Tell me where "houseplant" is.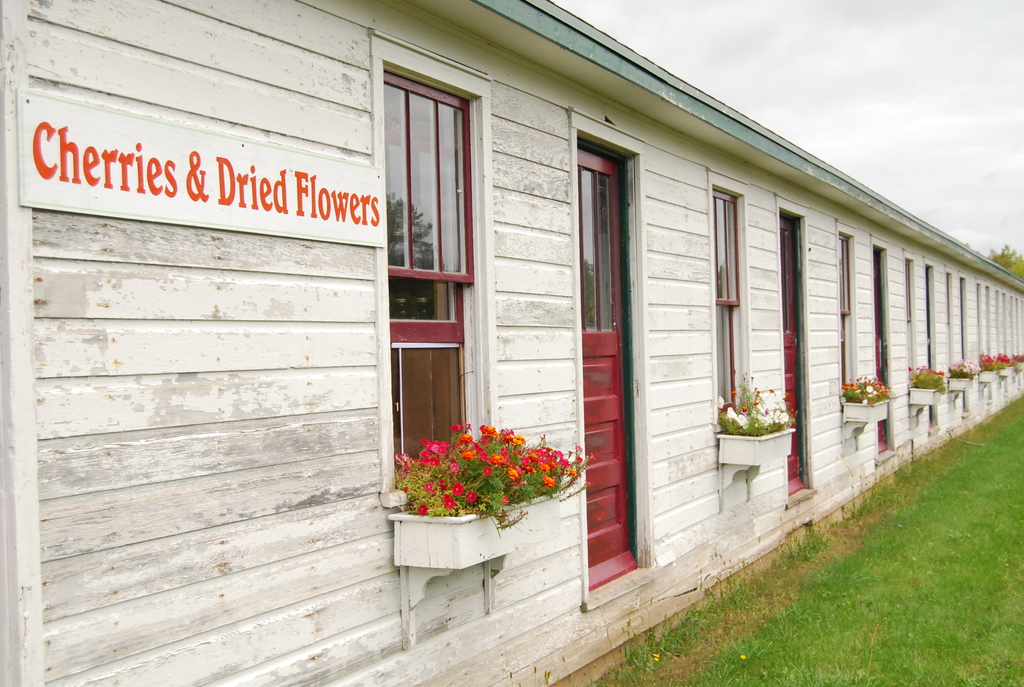
"houseplant" is at 904 358 943 409.
